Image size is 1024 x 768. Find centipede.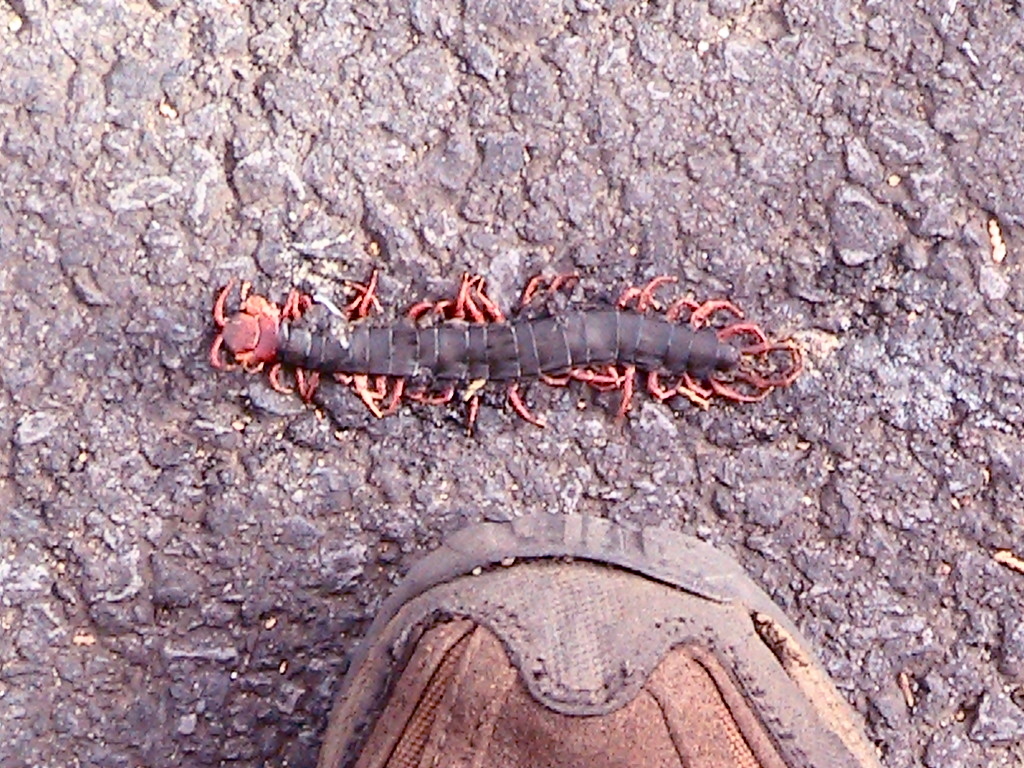
bbox=(211, 265, 798, 429).
